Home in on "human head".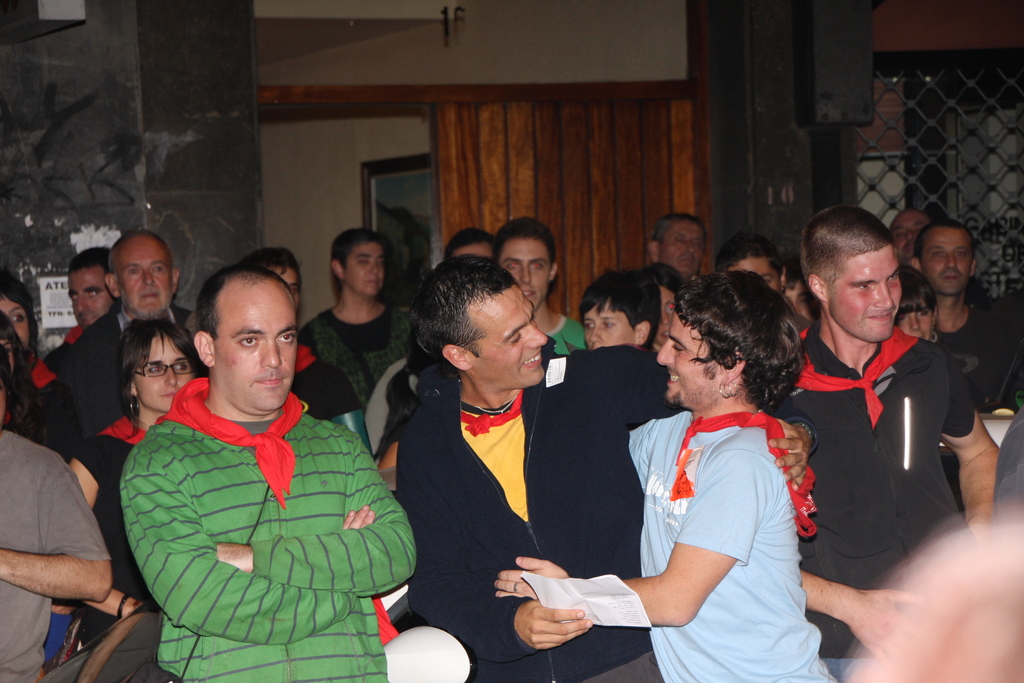
Homed in at rect(1, 276, 38, 363).
